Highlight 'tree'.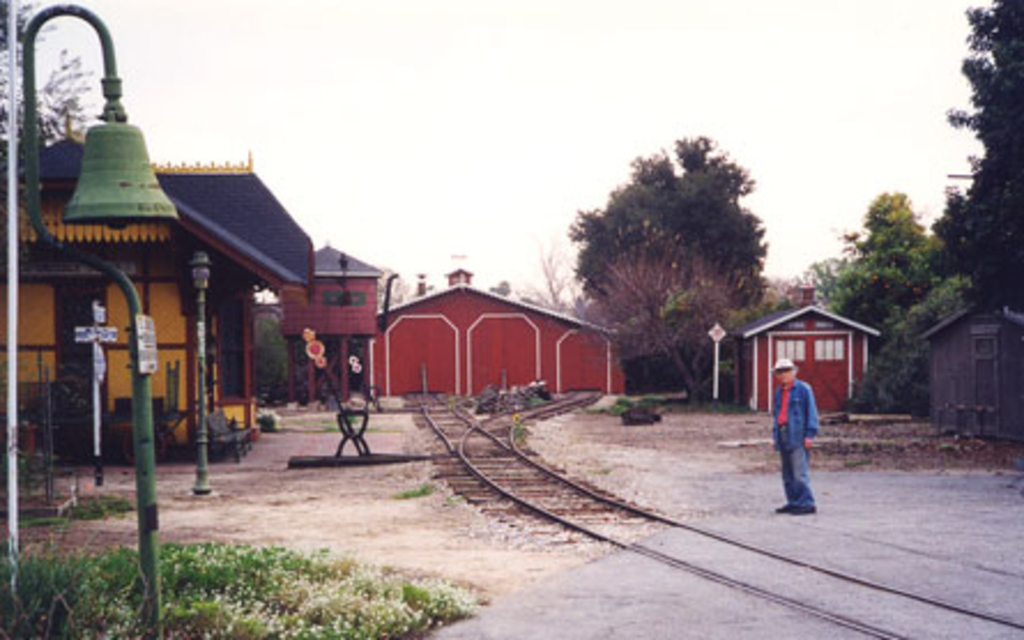
Highlighted region: (578, 242, 734, 398).
